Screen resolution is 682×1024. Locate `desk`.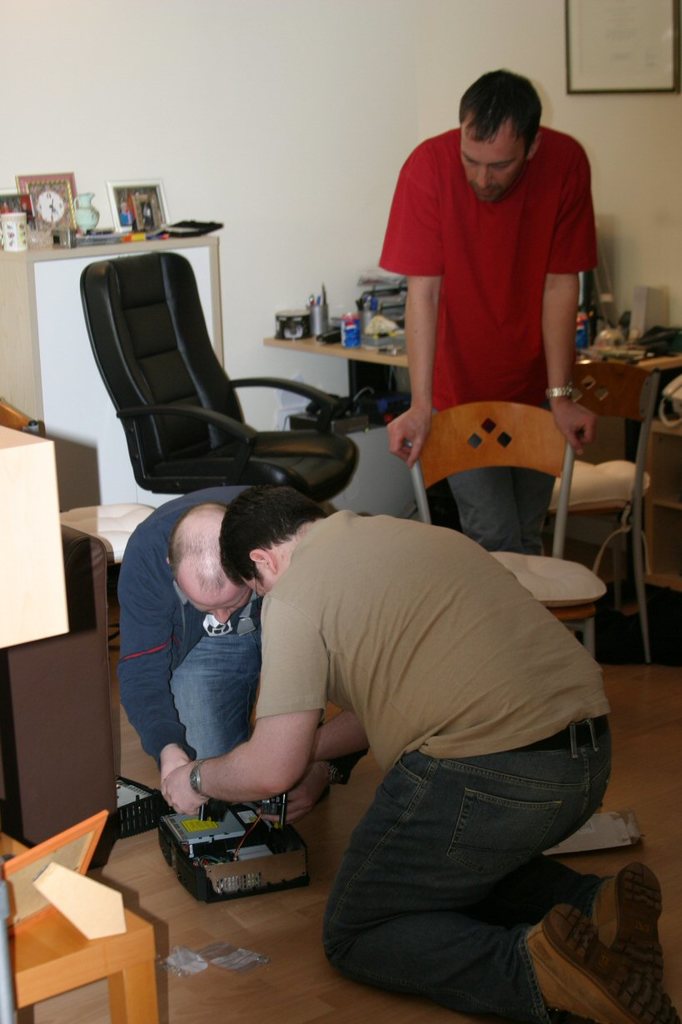
<bbox>262, 322, 681, 613</bbox>.
